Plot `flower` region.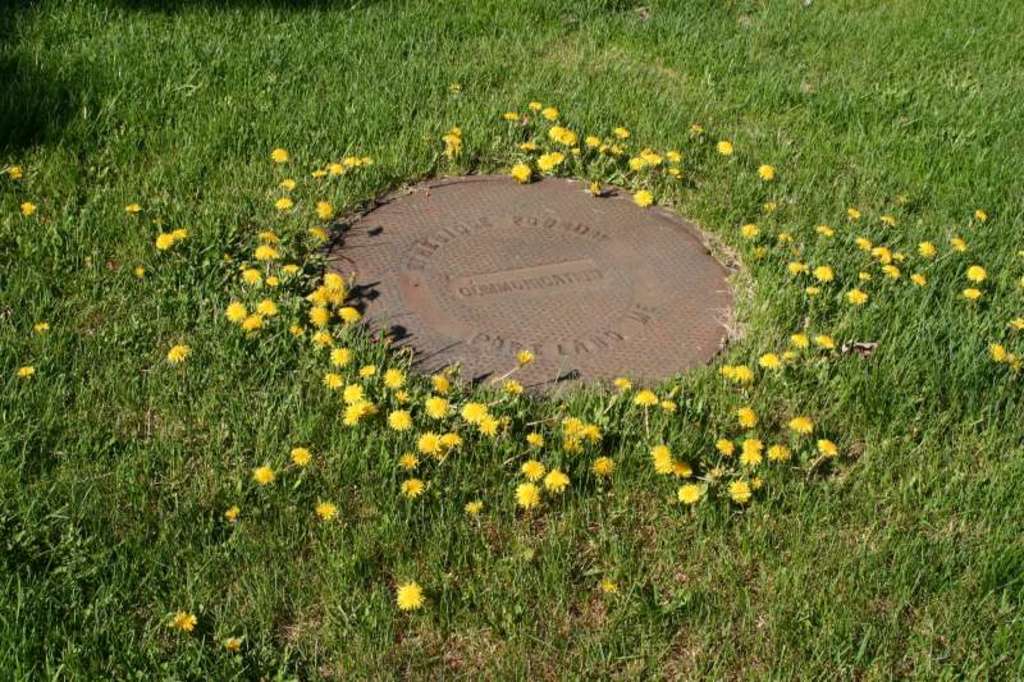
Plotted at bbox(1004, 319, 1023, 333).
